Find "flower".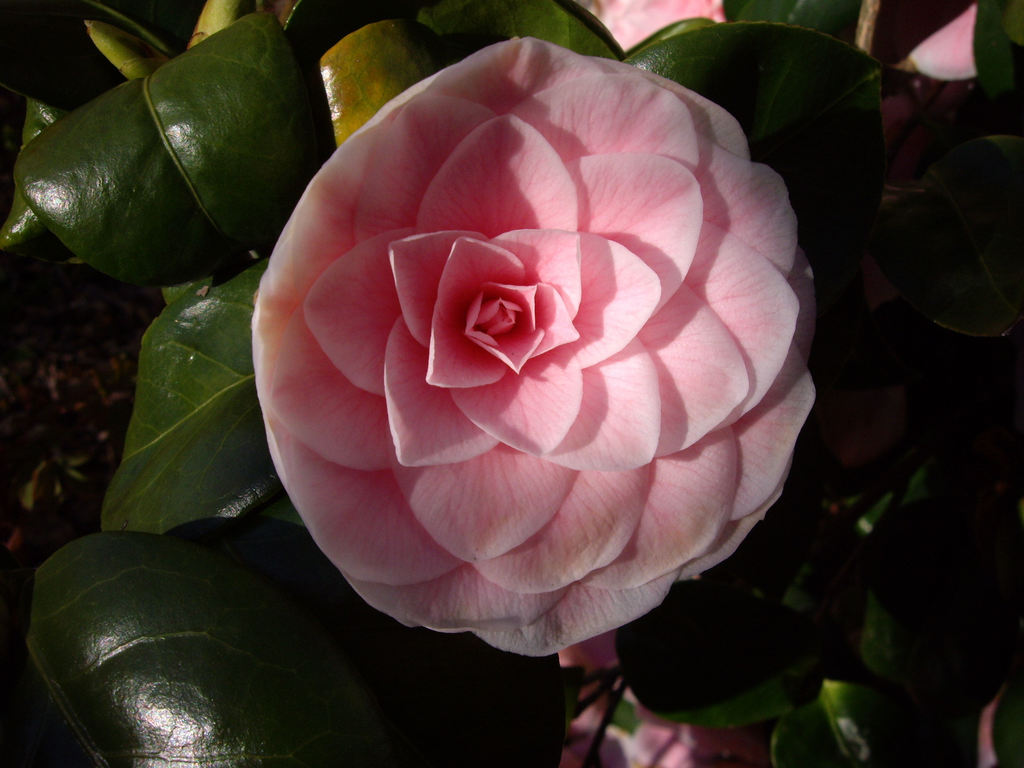
Rect(572, 0, 724, 50).
